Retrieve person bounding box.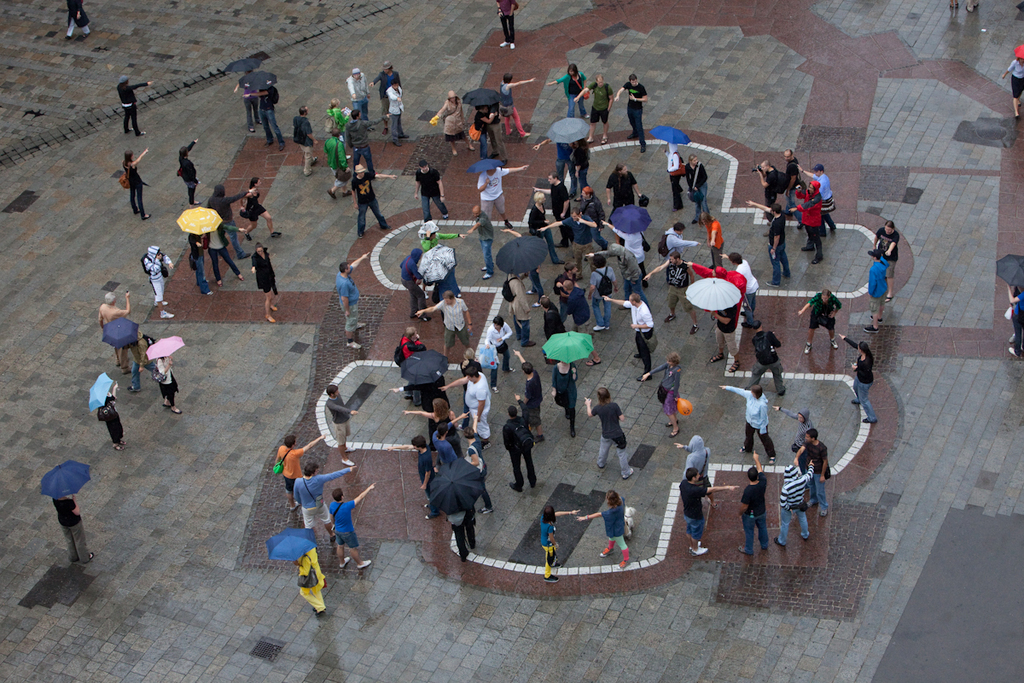
Bounding box: 262,82,280,155.
